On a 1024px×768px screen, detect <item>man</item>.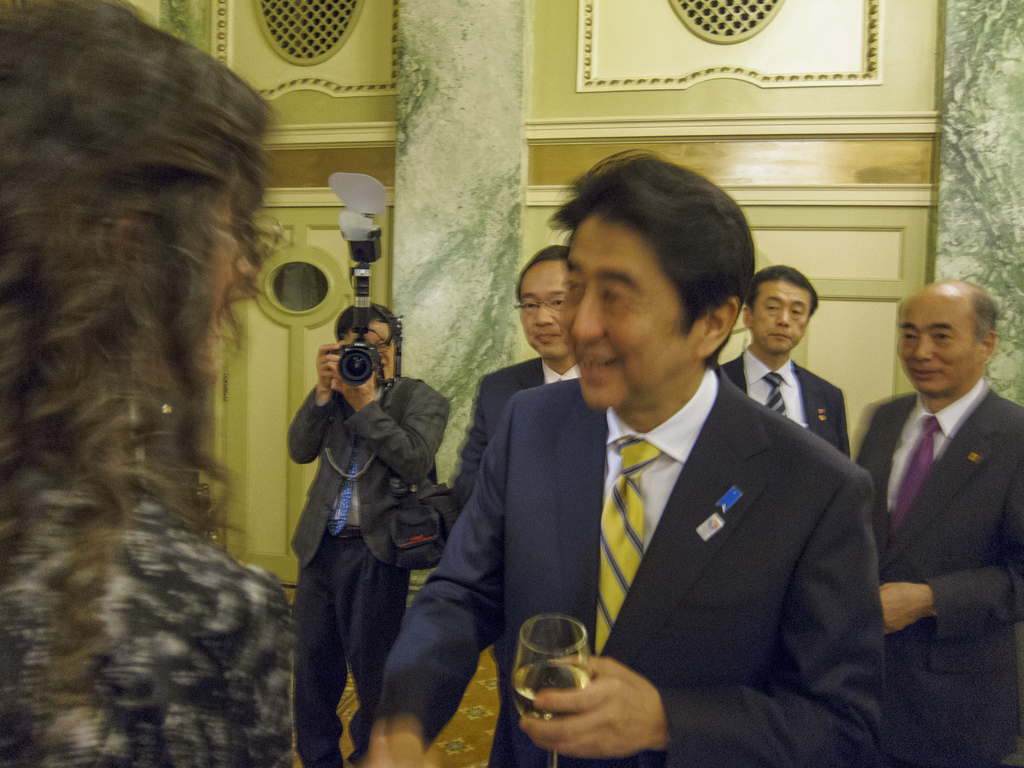
{"x1": 720, "y1": 258, "x2": 852, "y2": 460}.
